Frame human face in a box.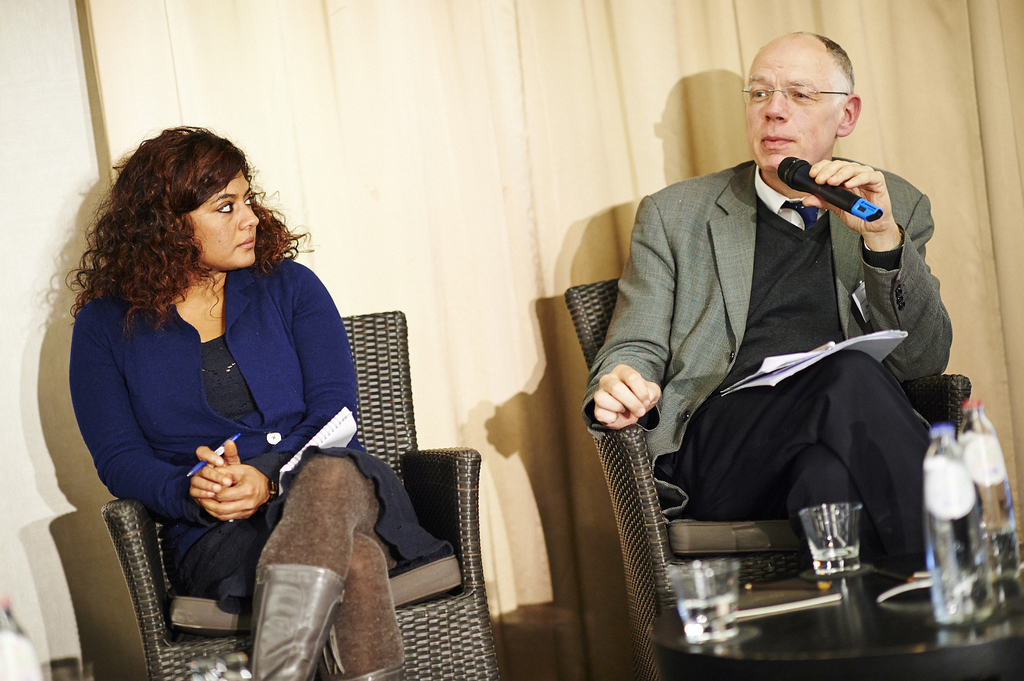
[744,43,836,175].
